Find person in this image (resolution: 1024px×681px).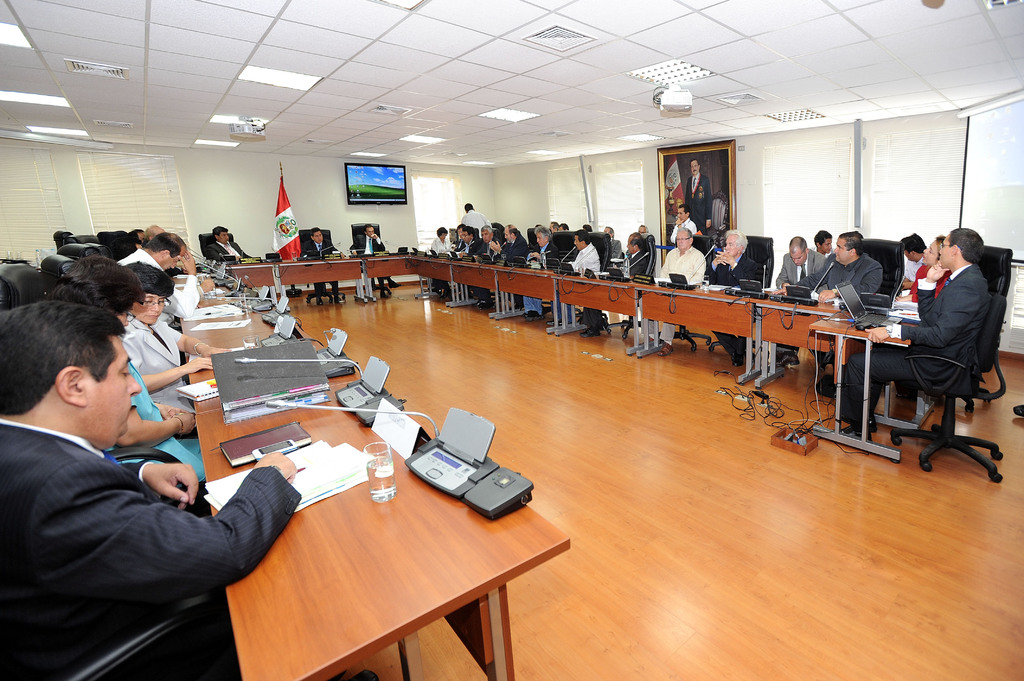
{"left": 820, "top": 225, "right": 999, "bottom": 454}.
